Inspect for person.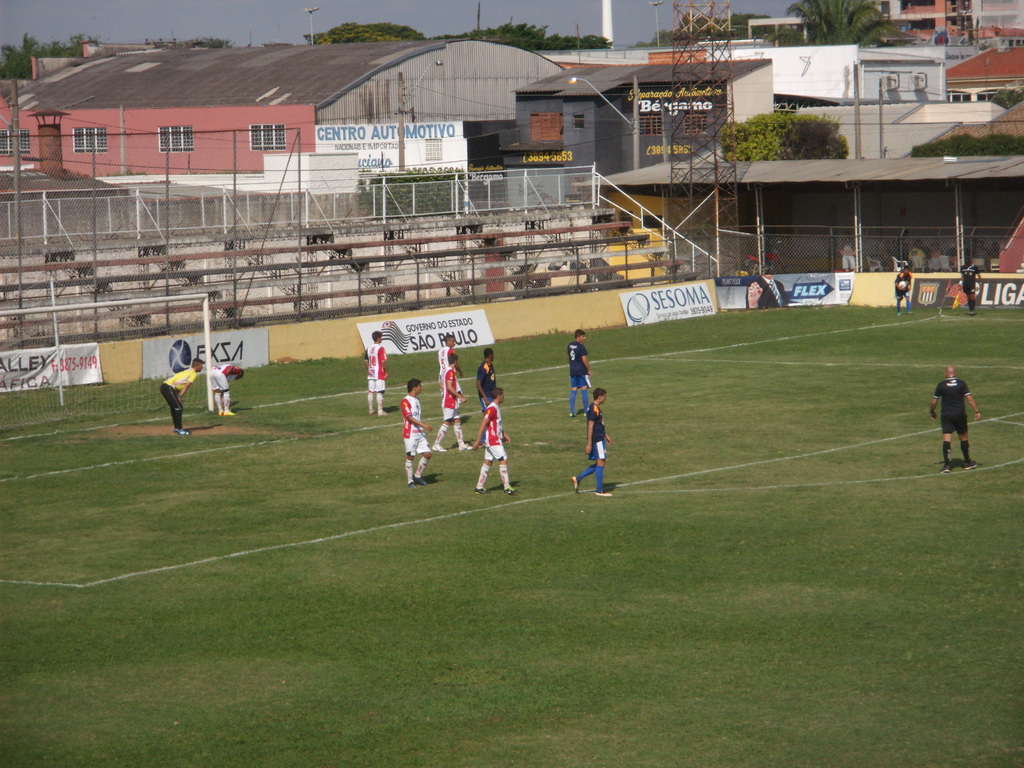
Inspection: [left=840, top=232, right=858, bottom=276].
